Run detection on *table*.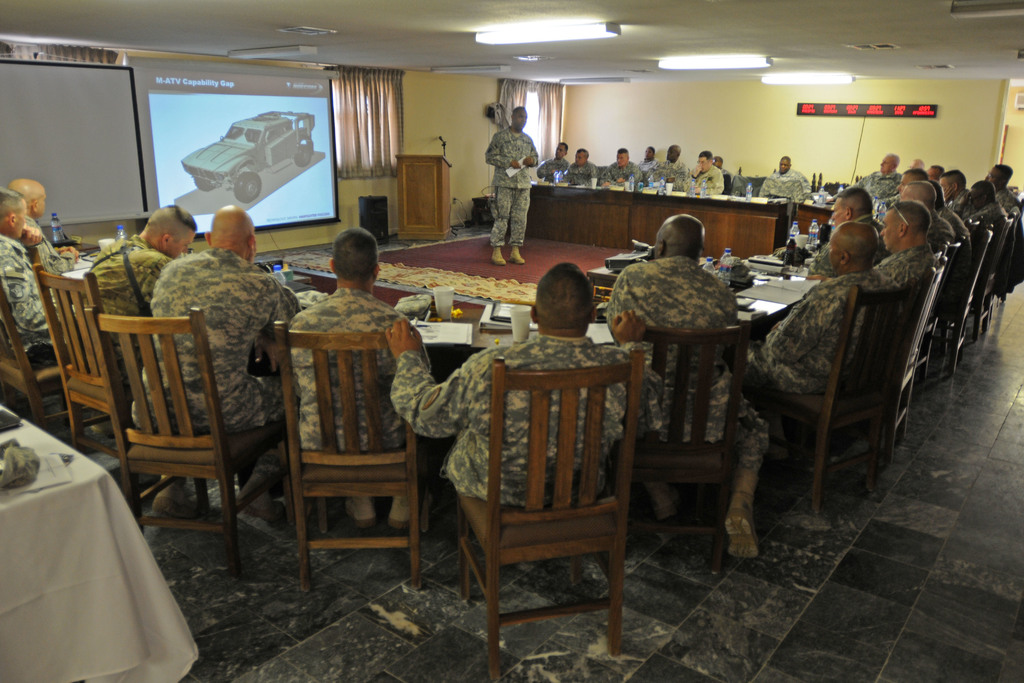
Result: crop(0, 403, 204, 682).
